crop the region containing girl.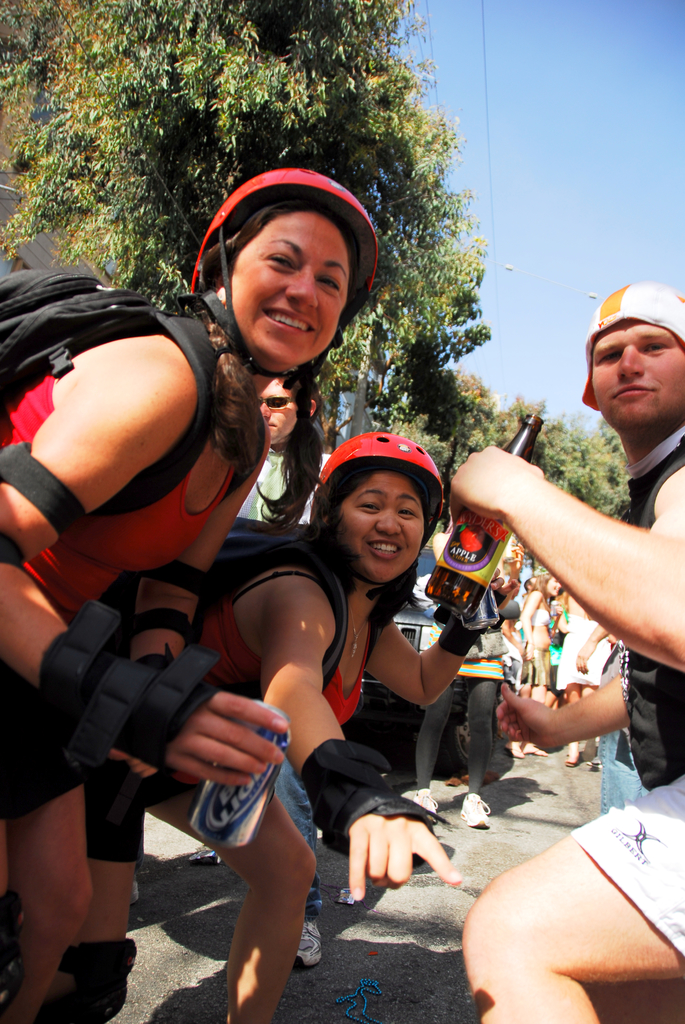
Crop region: 191/442/488/1023.
